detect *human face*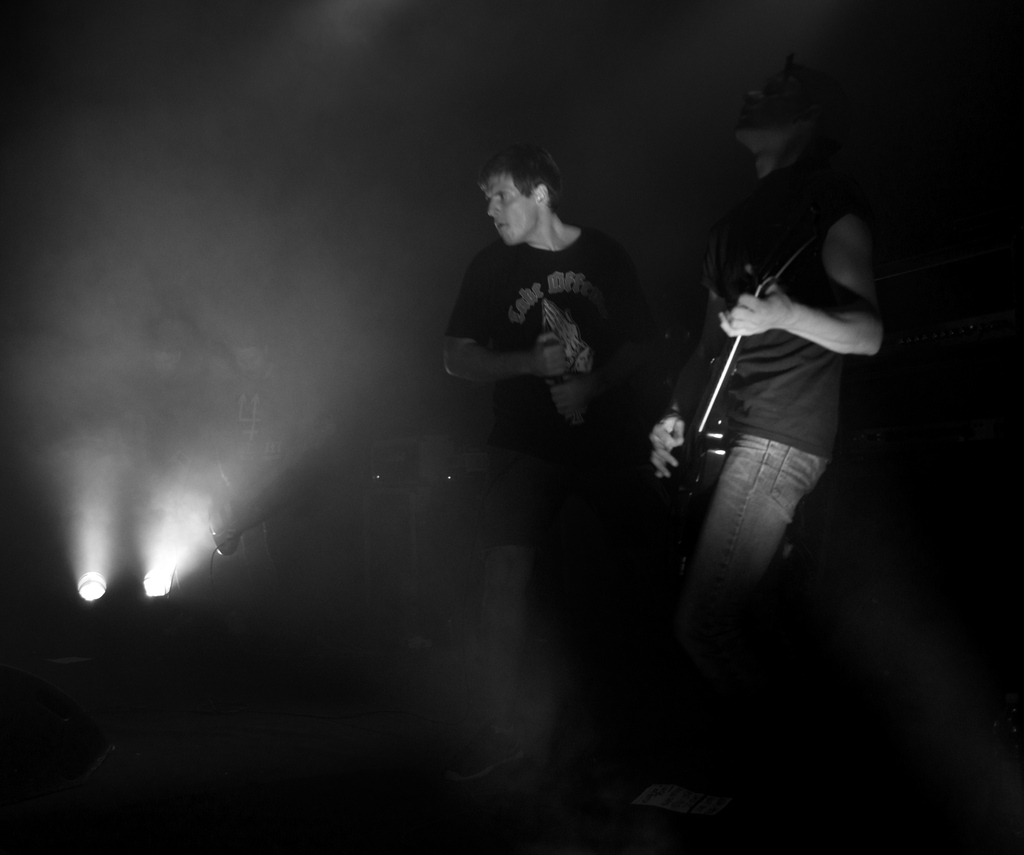
472 158 544 249
